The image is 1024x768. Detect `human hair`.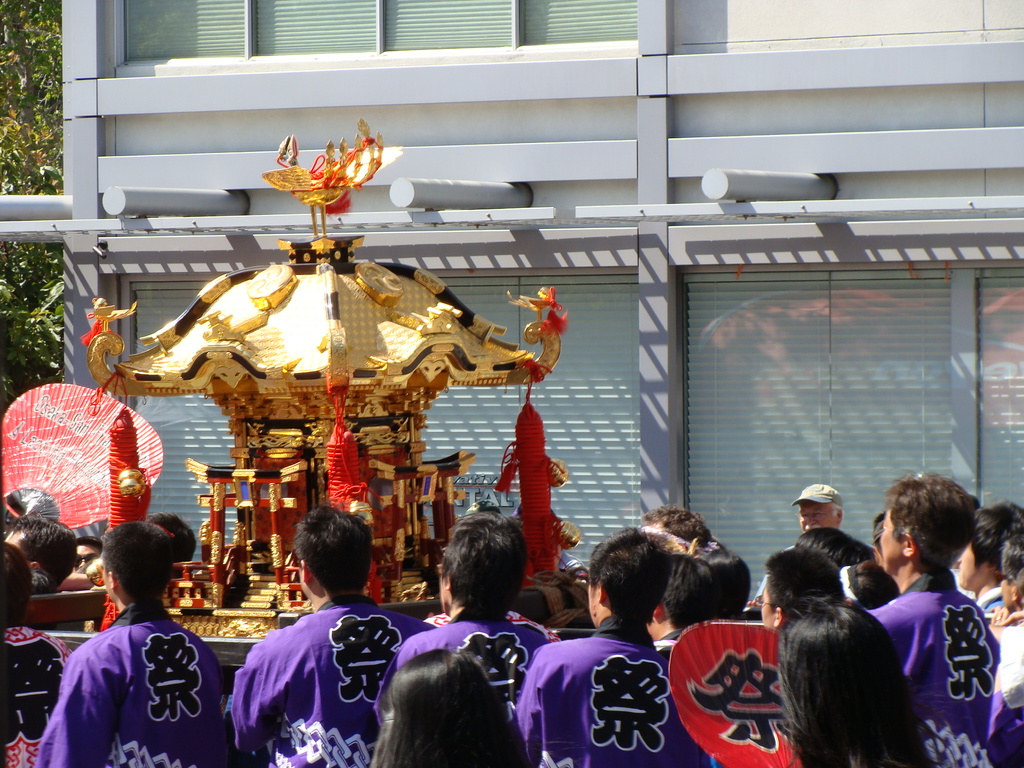
Detection: {"left": 639, "top": 508, "right": 712, "bottom": 545}.
